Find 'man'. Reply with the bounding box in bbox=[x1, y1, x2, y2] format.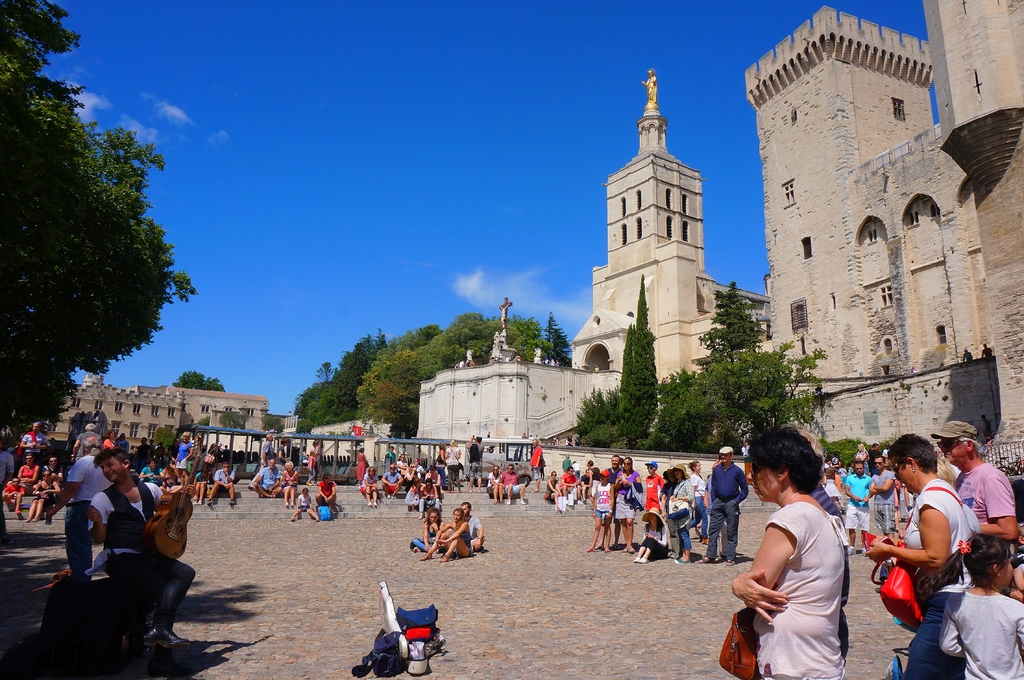
bbox=[559, 466, 582, 504].
